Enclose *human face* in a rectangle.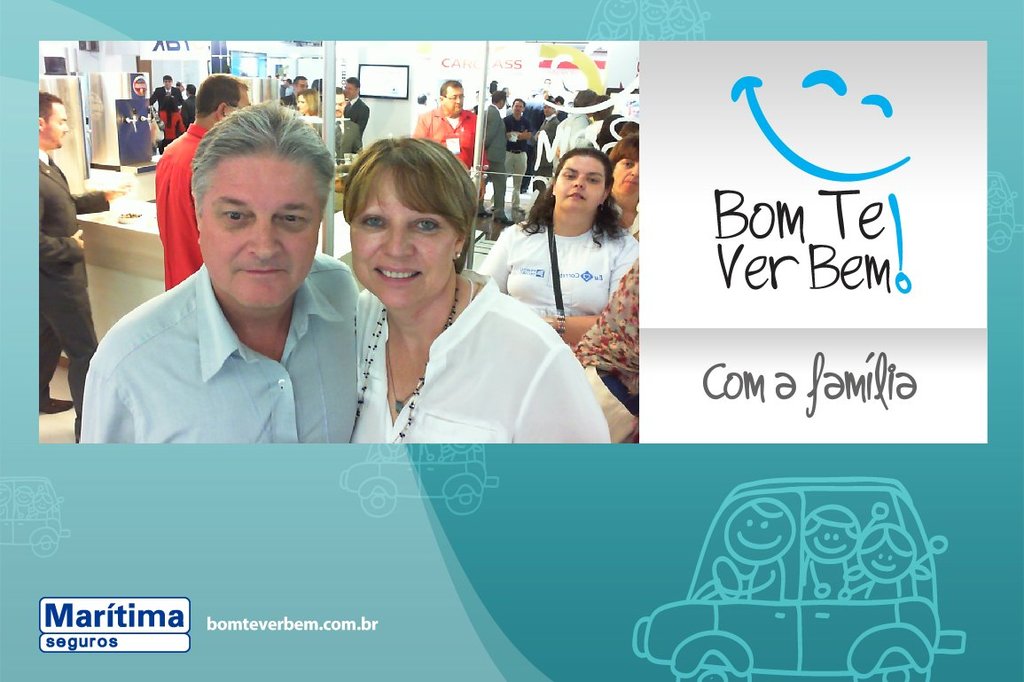
bbox=(555, 150, 603, 214).
